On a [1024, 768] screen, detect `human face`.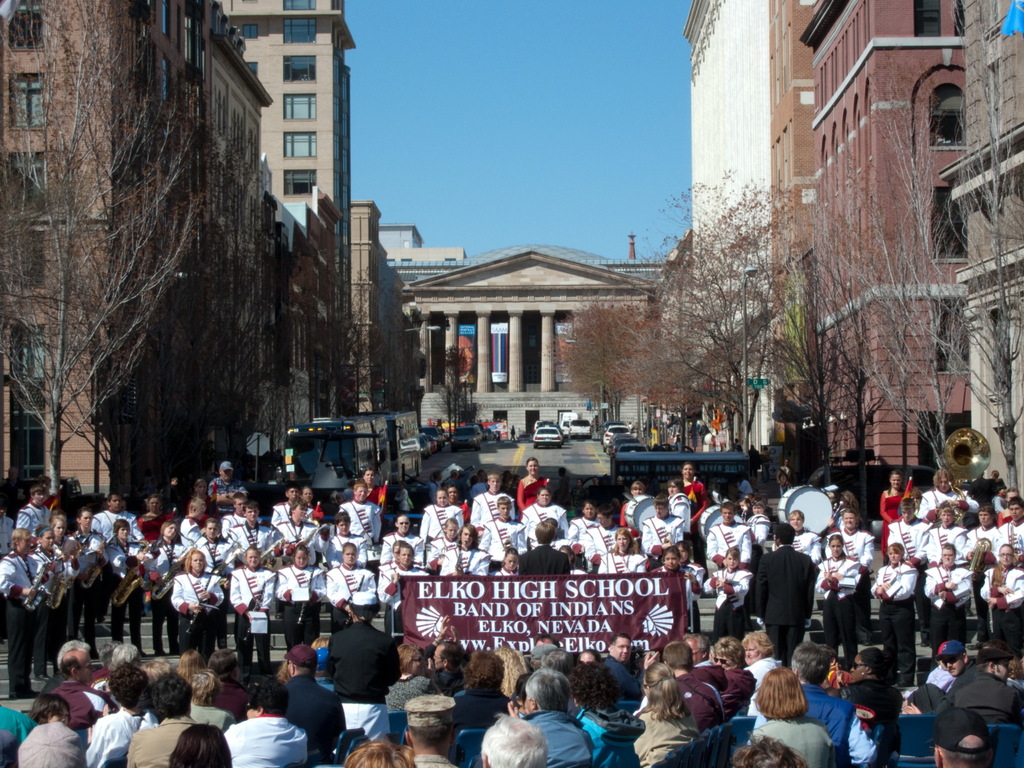
select_region(410, 652, 426, 672).
